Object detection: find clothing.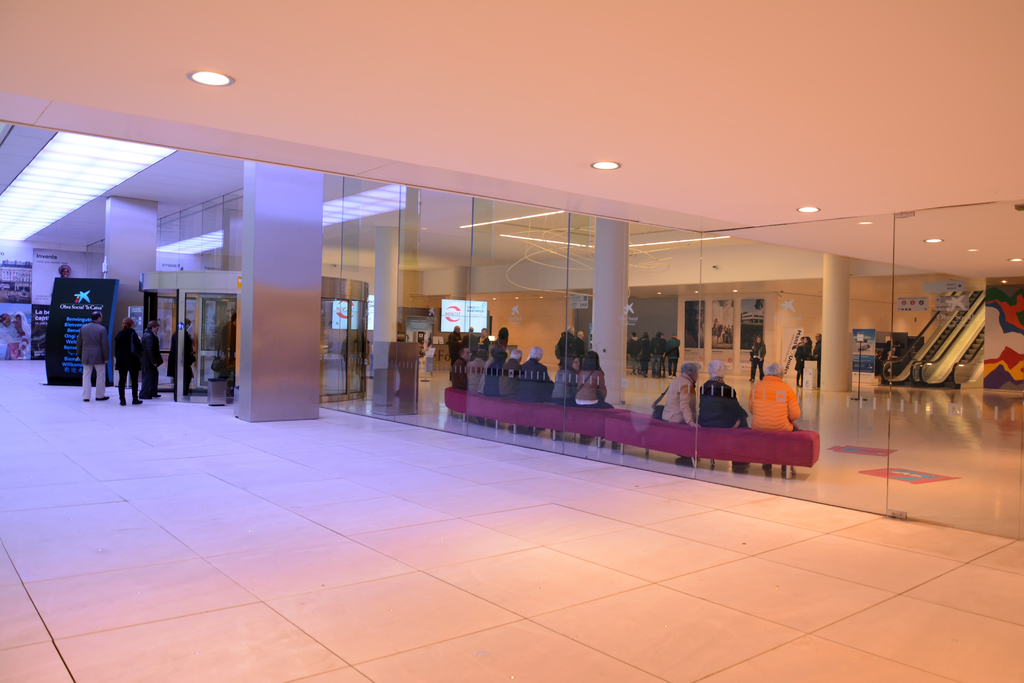
detection(0, 324, 17, 355).
